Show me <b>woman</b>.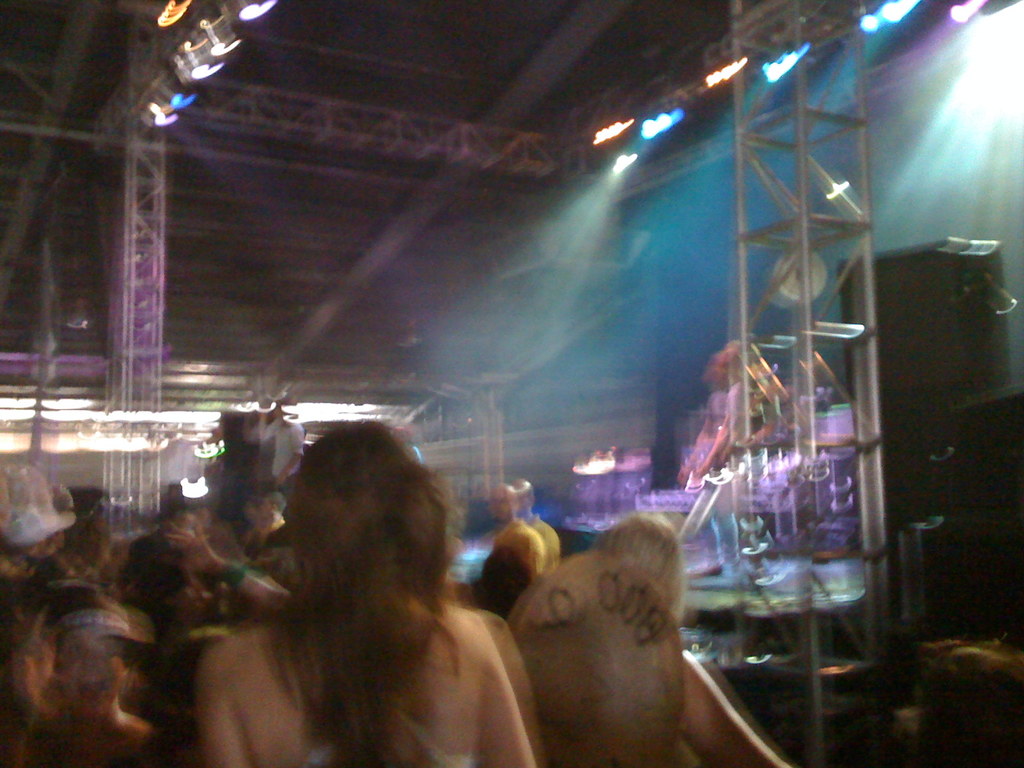
<b>woman</b> is here: left=598, top=513, right=787, bottom=767.
